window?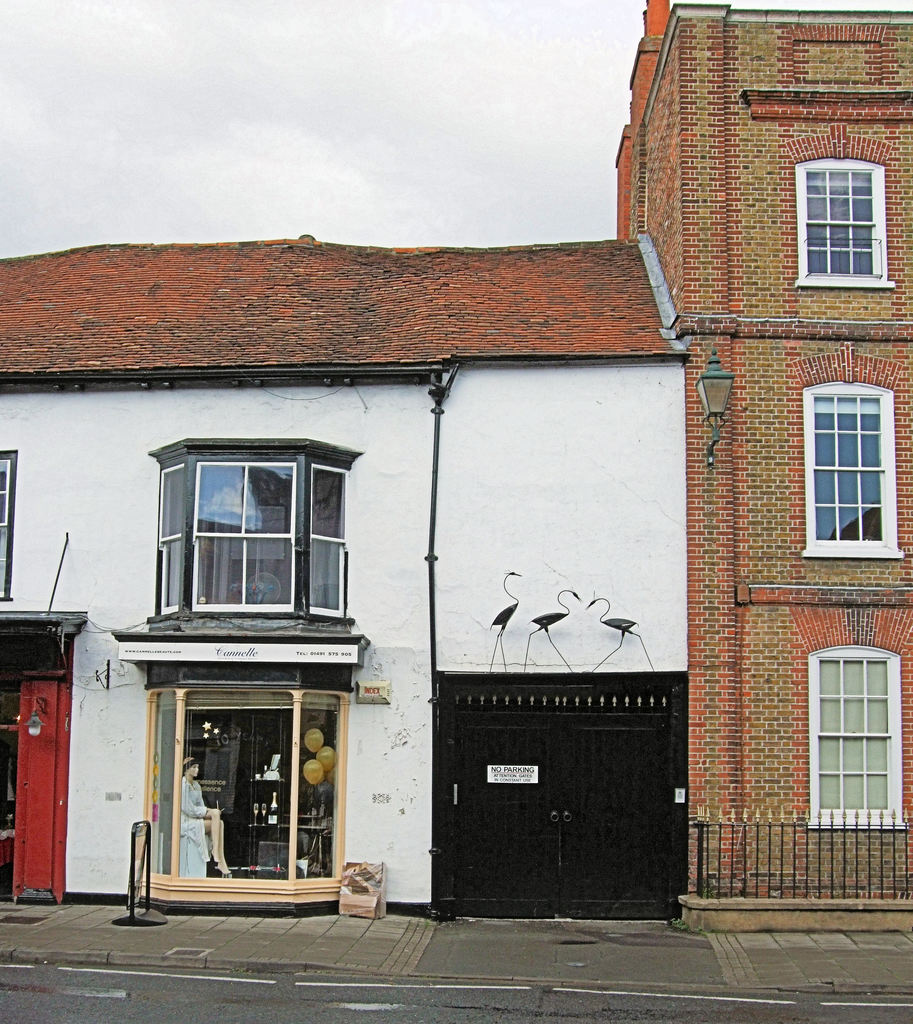
[left=807, top=644, right=905, bottom=826]
